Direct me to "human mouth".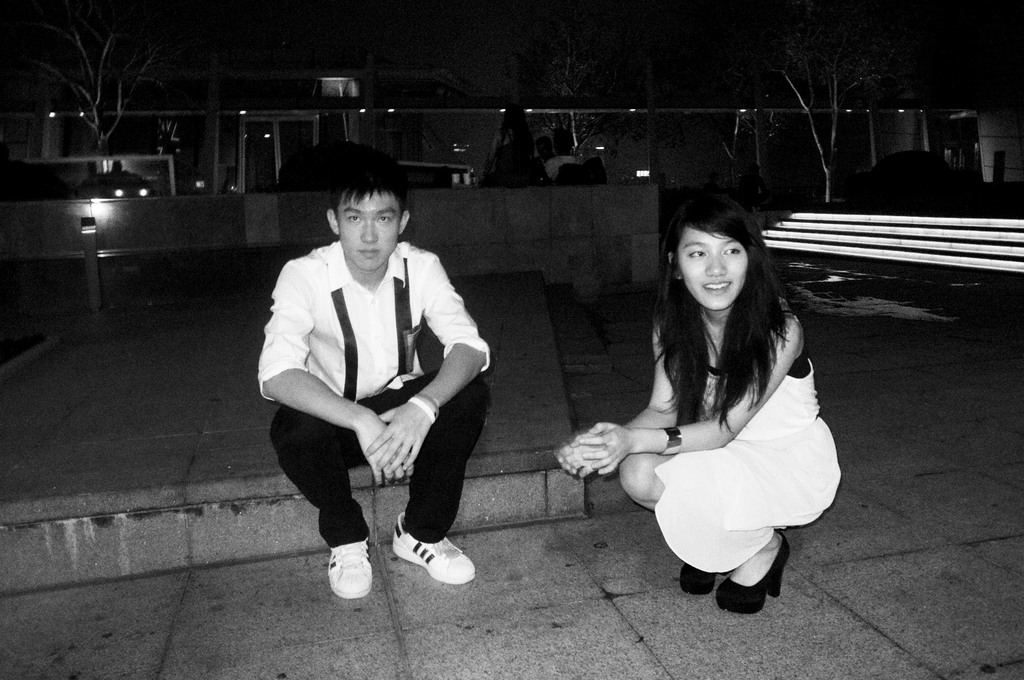
Direction: region(358, 248, 378, 254).
